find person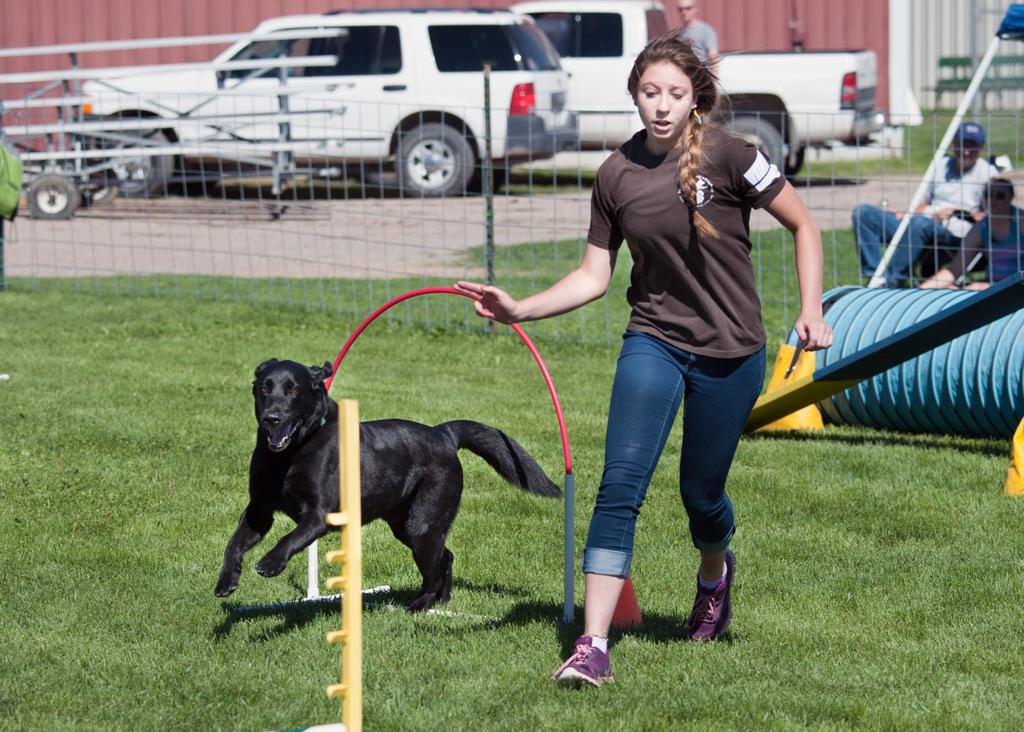
849/117/1002/288
